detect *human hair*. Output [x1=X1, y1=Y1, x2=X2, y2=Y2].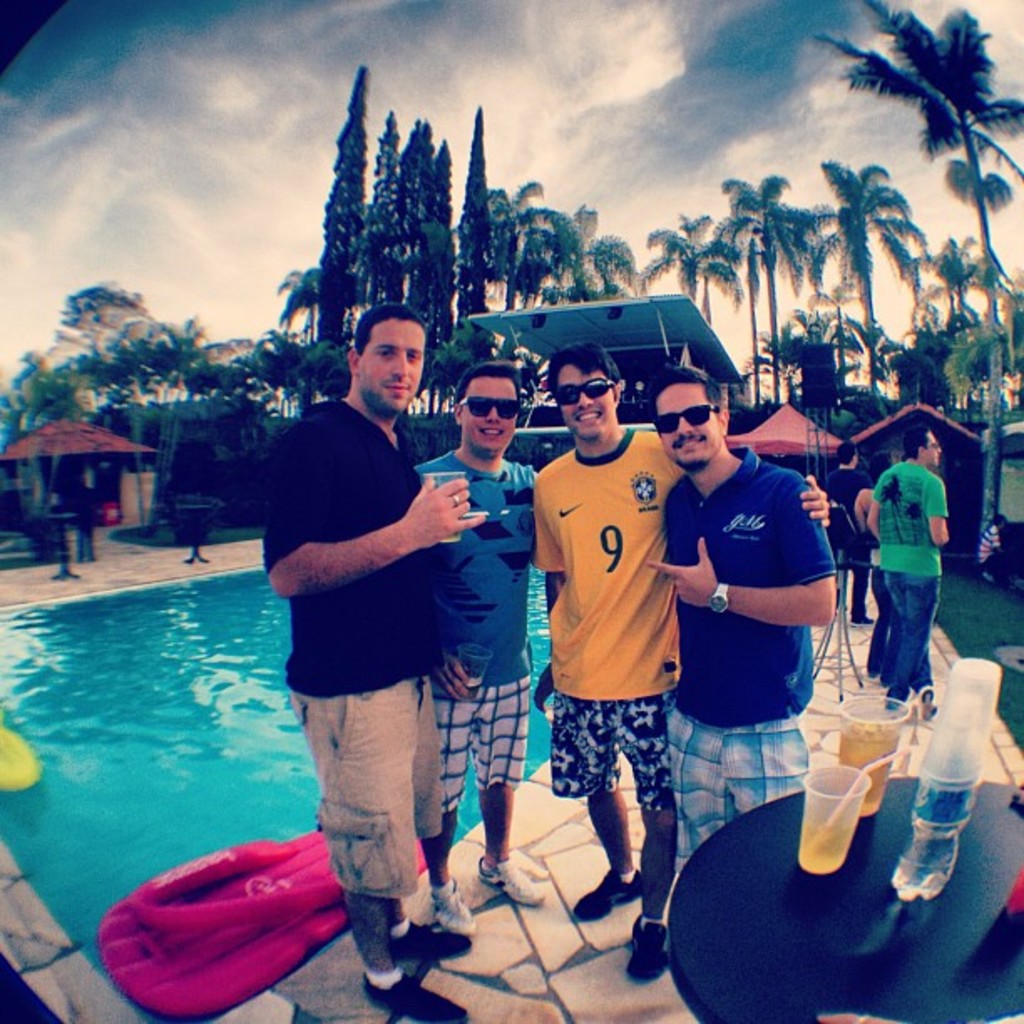
[x1=648, y1=361, x2=724, y2=440].
